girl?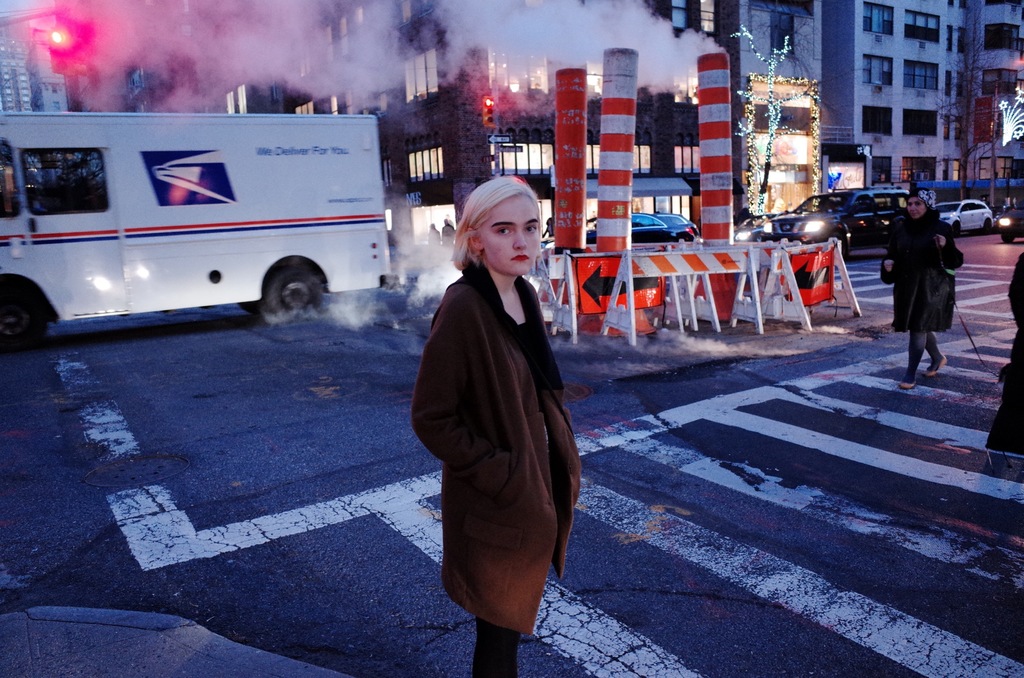
<region>879, 186, 966, 394</region>
